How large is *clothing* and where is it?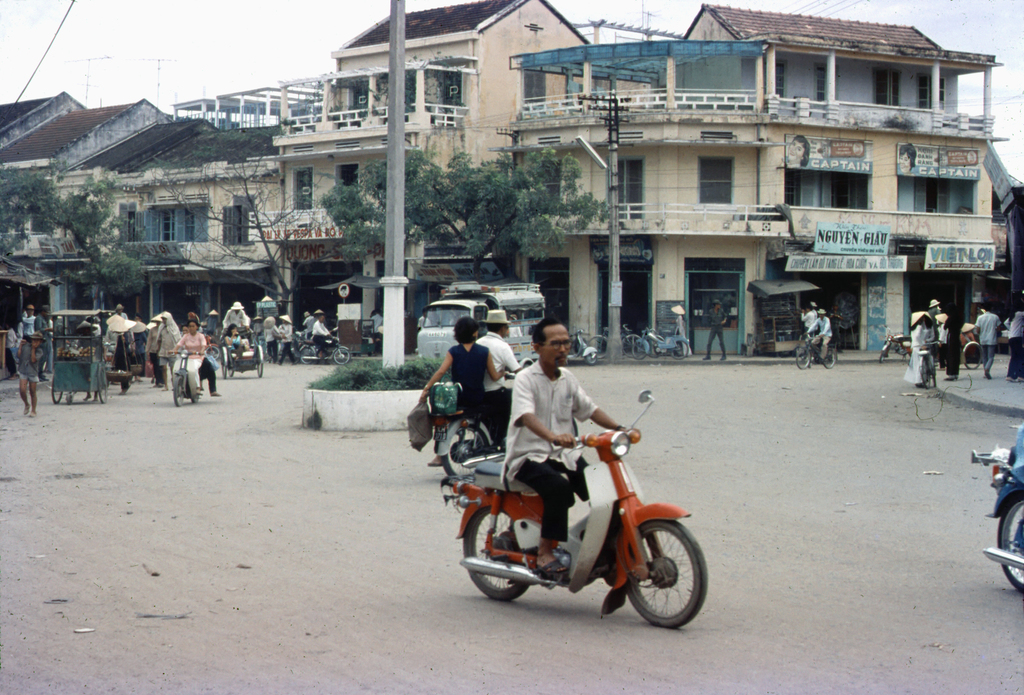
Bounding box: [15,342,43,384].
